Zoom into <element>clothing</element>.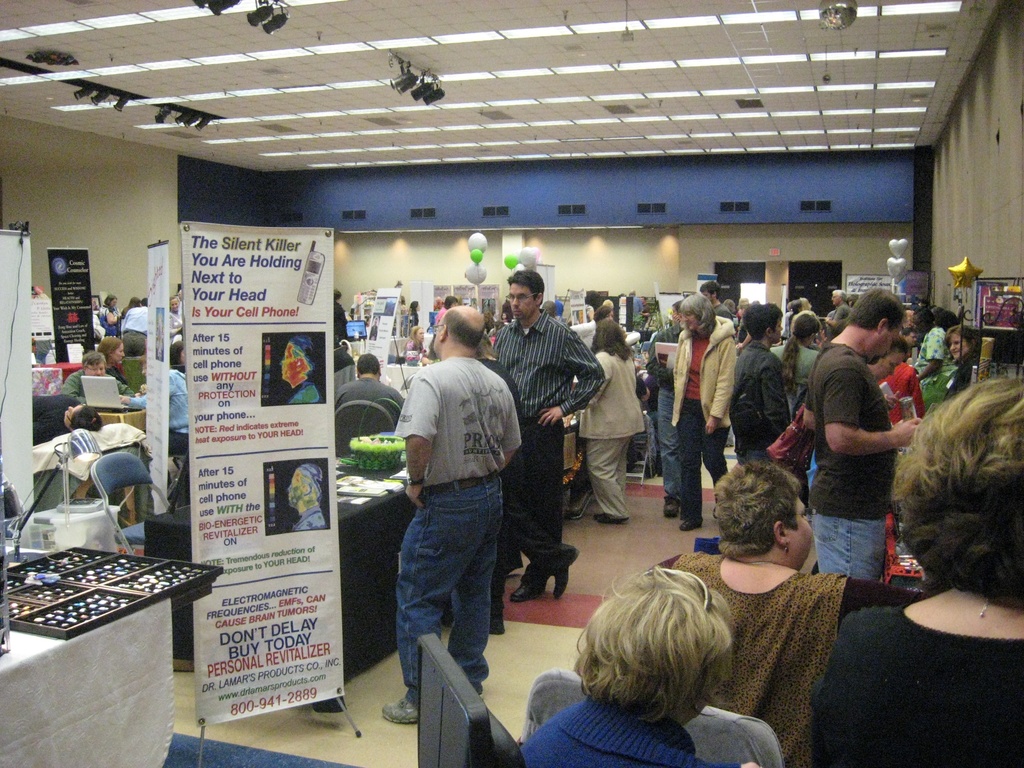
Zoom target: {"x1": 101, "y1": 307, "x2": 127, "y2": 338}.
